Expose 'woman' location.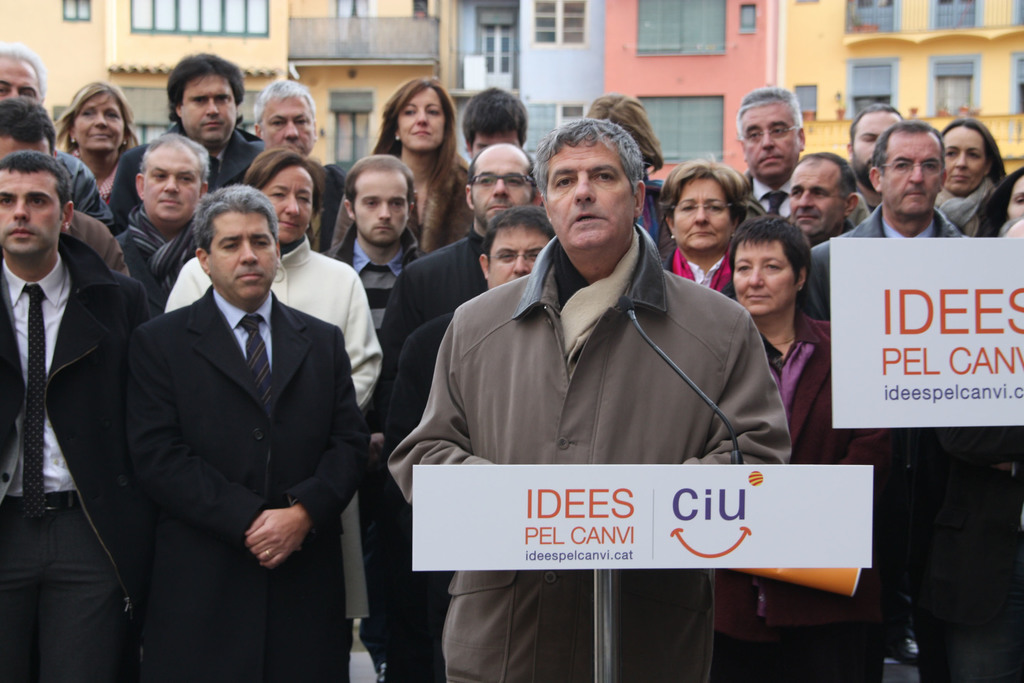
Exposed at bbox=(937, 116, 1009, 236).
